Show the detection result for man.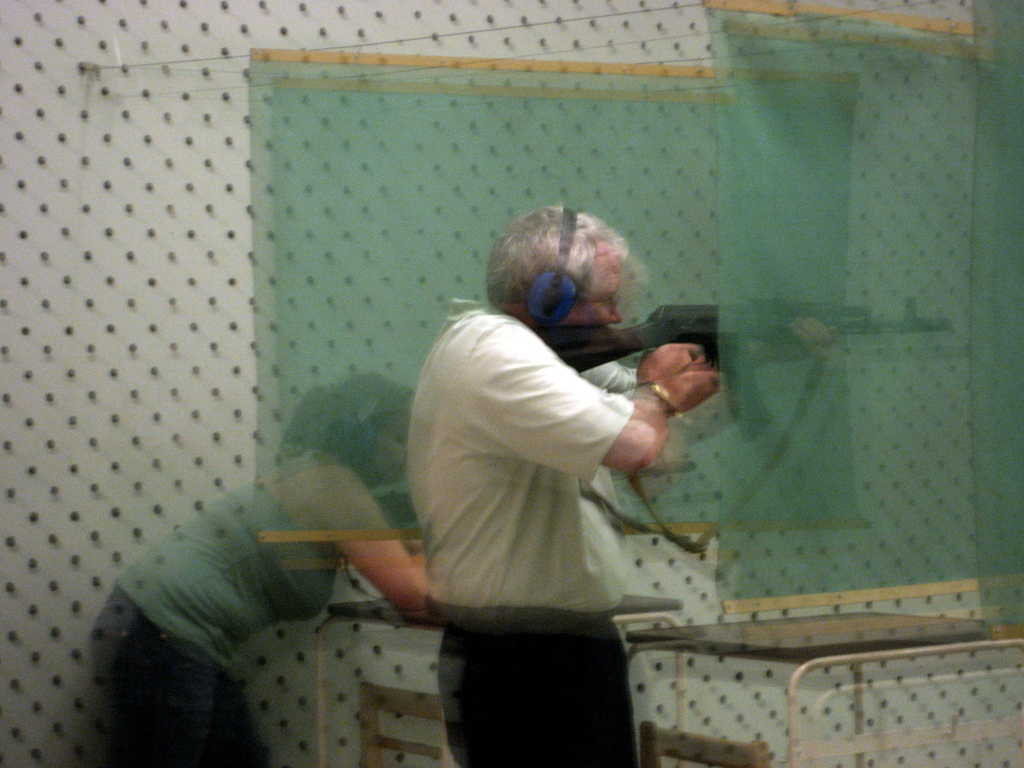
pyautogui.locateOnScreen(403, 205, 835, 767).
